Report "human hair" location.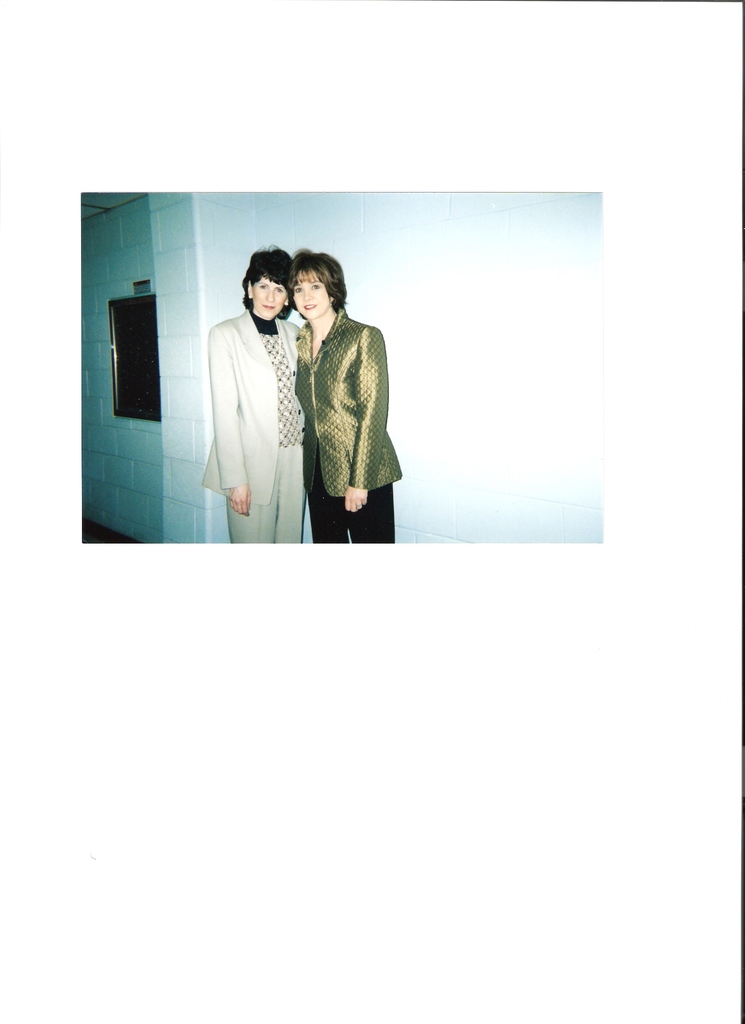
Report: l=240, t=241, r=293, b=318.
